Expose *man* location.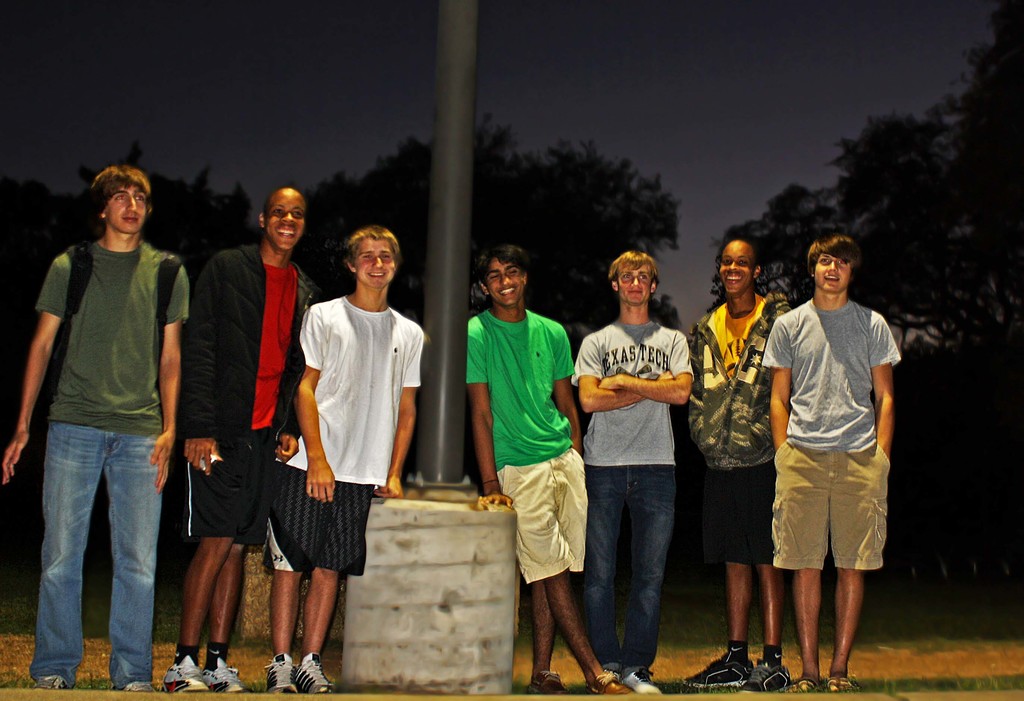
Exposed at select_region(756, 235, 897, 696).
